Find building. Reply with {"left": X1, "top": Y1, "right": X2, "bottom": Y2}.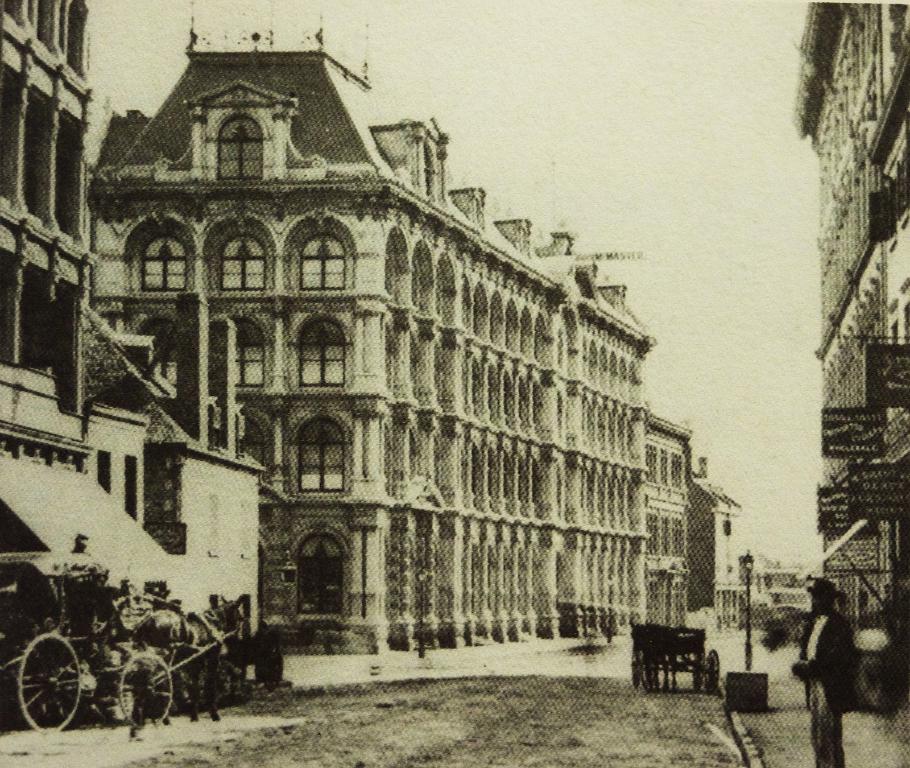
{"left": 0, "top": 0, "right": 264, "bottom": 678}.
